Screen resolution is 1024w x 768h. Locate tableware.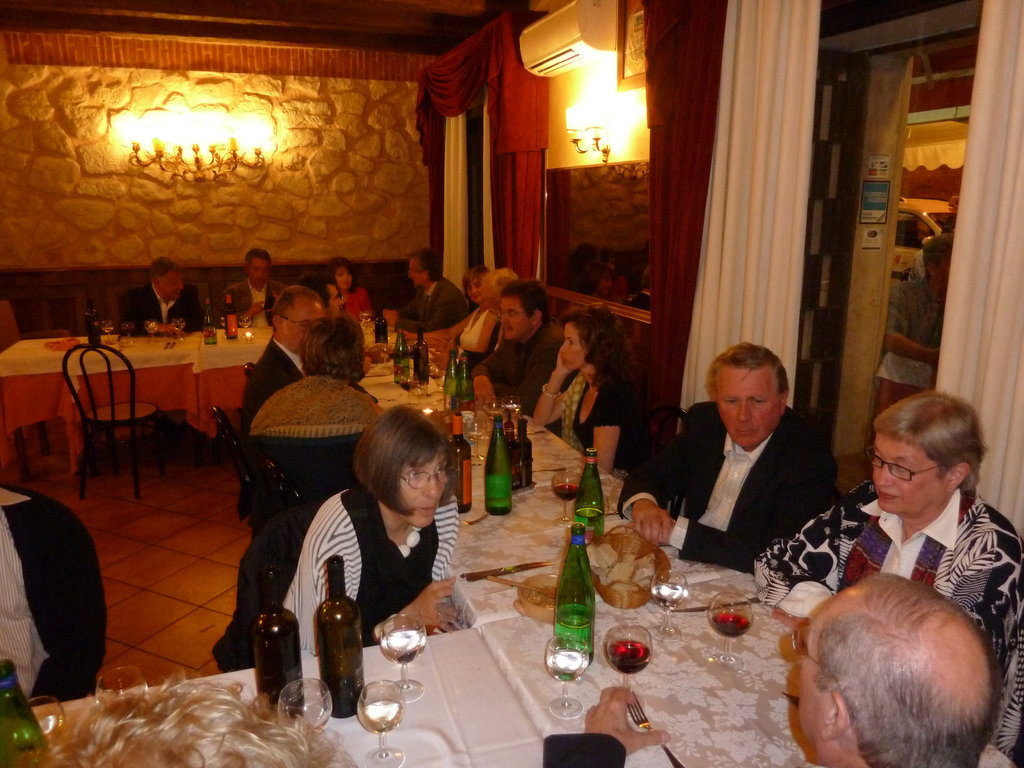
bbox(99, 665, 145, 705).
